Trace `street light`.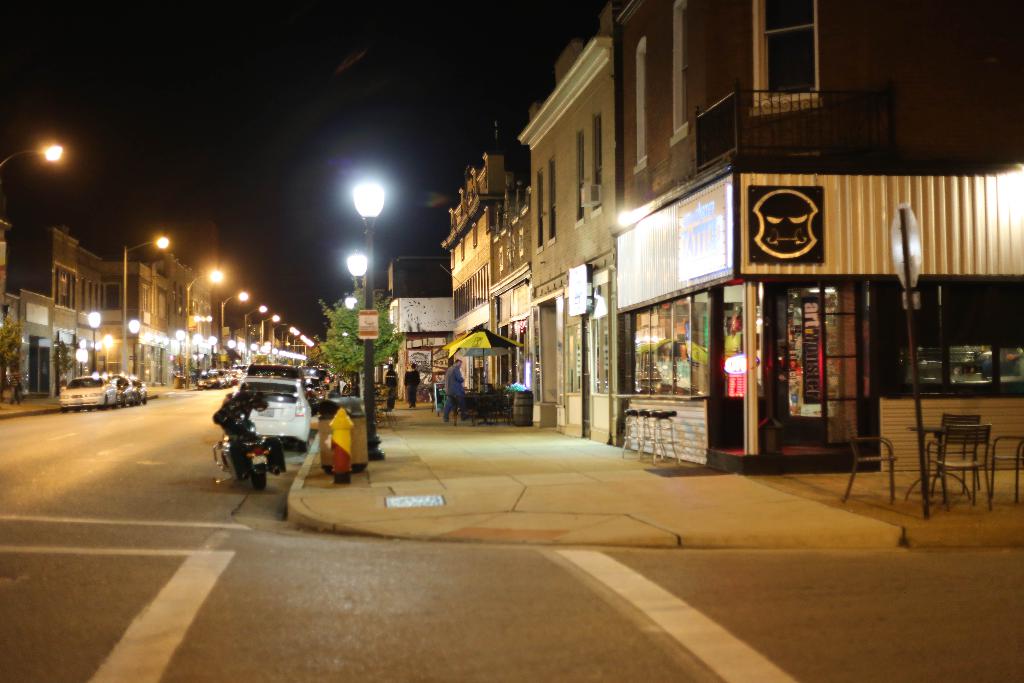
Traced to rect(341, 253, 367, 400).
